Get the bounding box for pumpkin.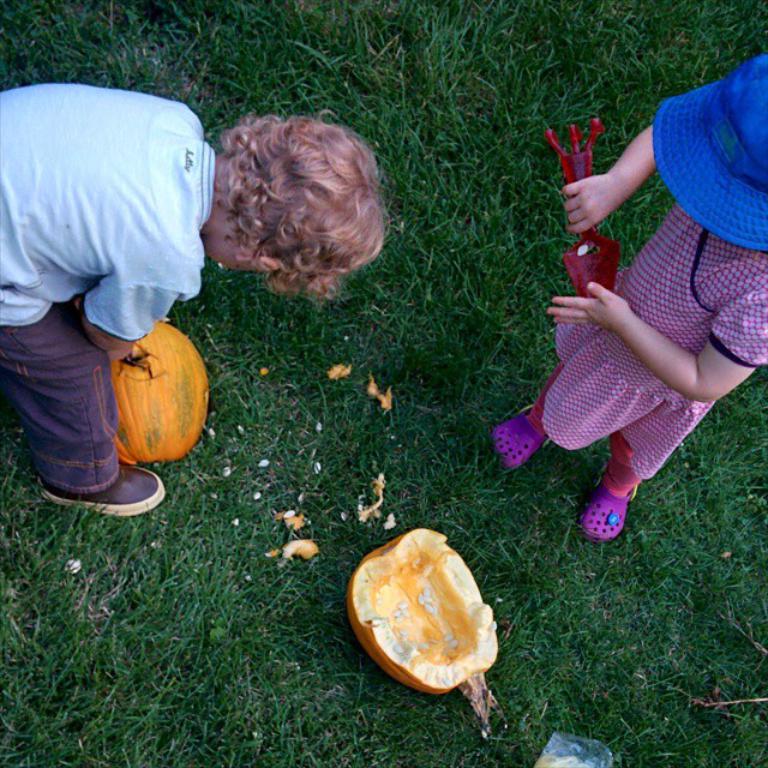
x1=343 y1=521 x2=509 y2=732.
